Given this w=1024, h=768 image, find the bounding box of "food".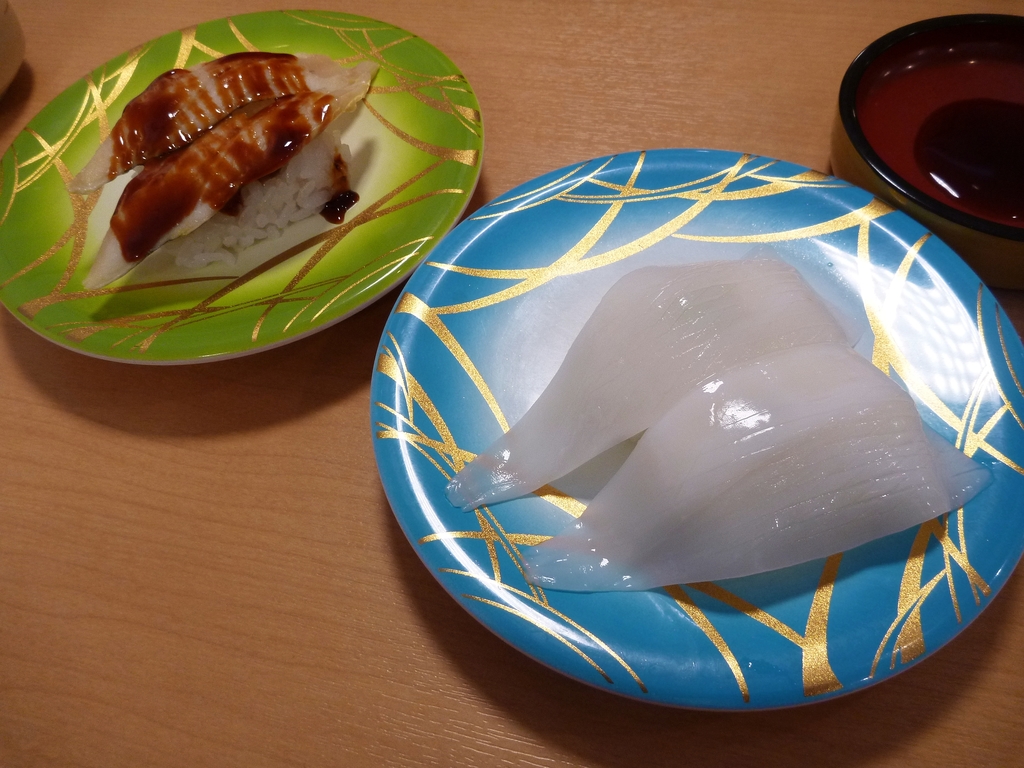
523 340 1003 591.
